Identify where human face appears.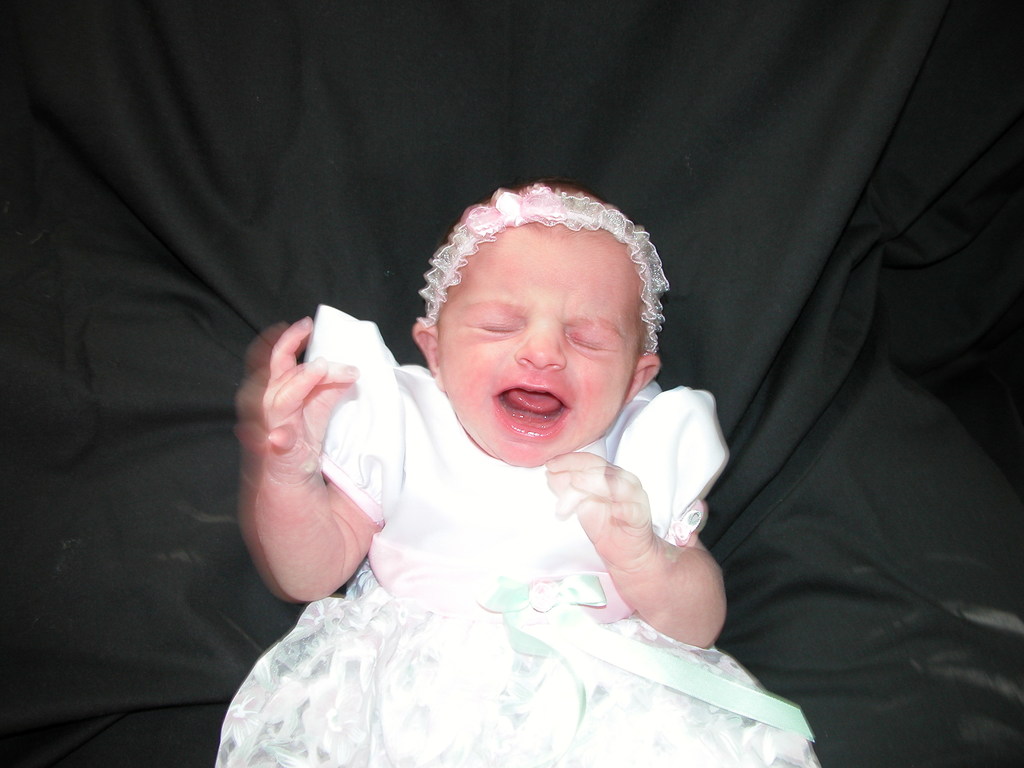
Appears at crop(440, 223, 629, 466).
